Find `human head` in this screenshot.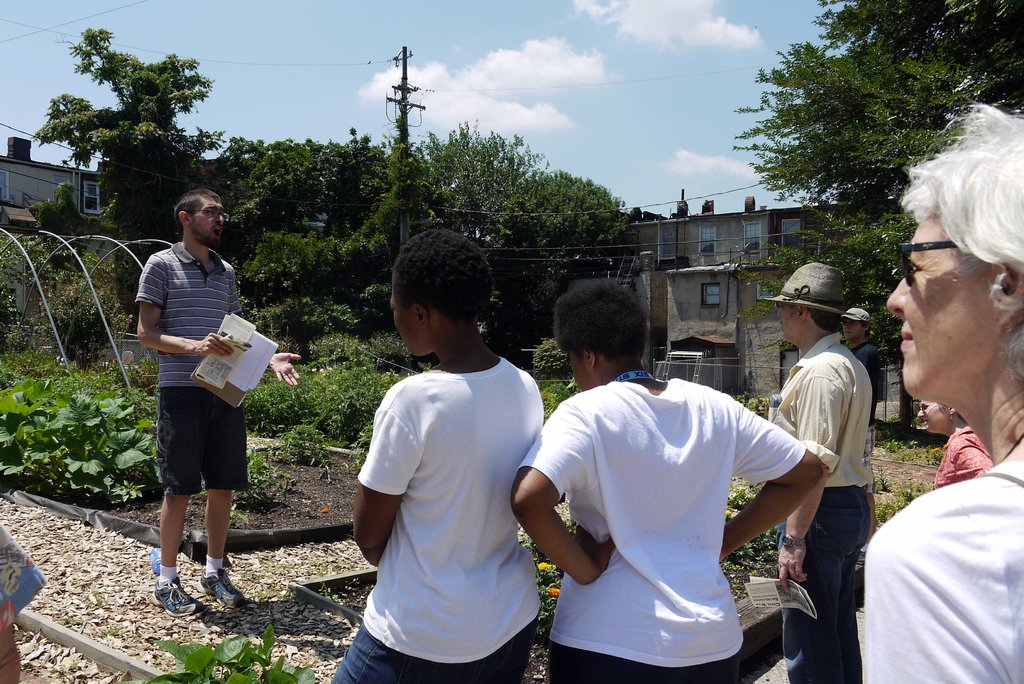
The bounding box for `human head` is select_region(900, 115, 1016, 426).
